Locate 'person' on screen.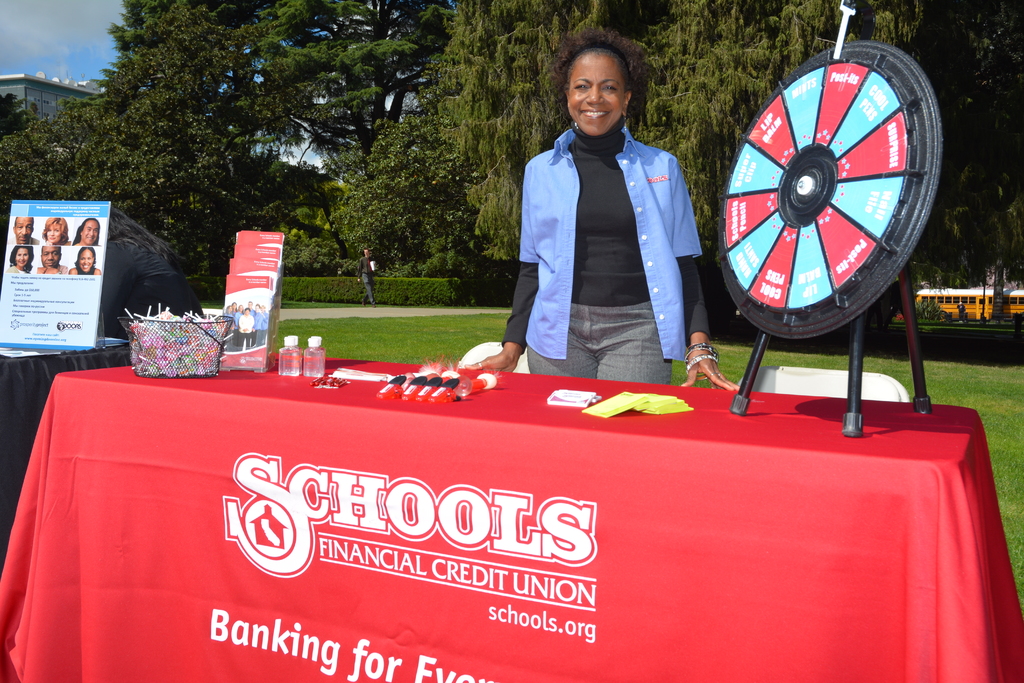
On screen at 521, 44, 710, 399.
